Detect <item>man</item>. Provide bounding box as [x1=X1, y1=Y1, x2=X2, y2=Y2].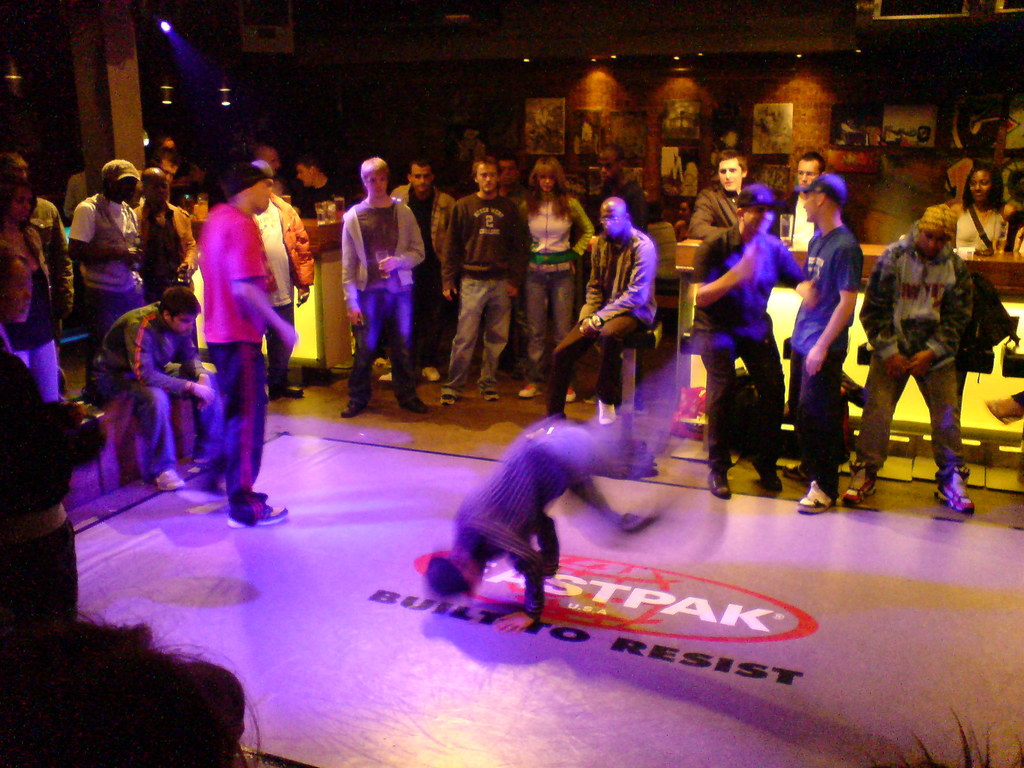
[x1=547, y1=196, x2=656, y2=433].
